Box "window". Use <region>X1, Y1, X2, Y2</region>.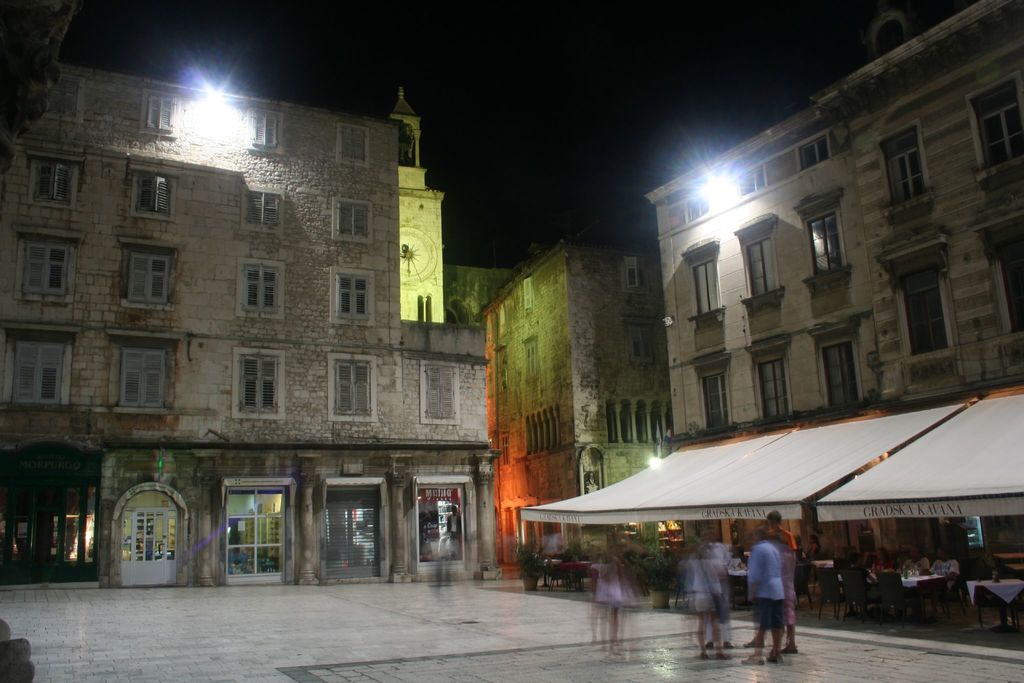
<region>795, 188, 850, 283</region>.
